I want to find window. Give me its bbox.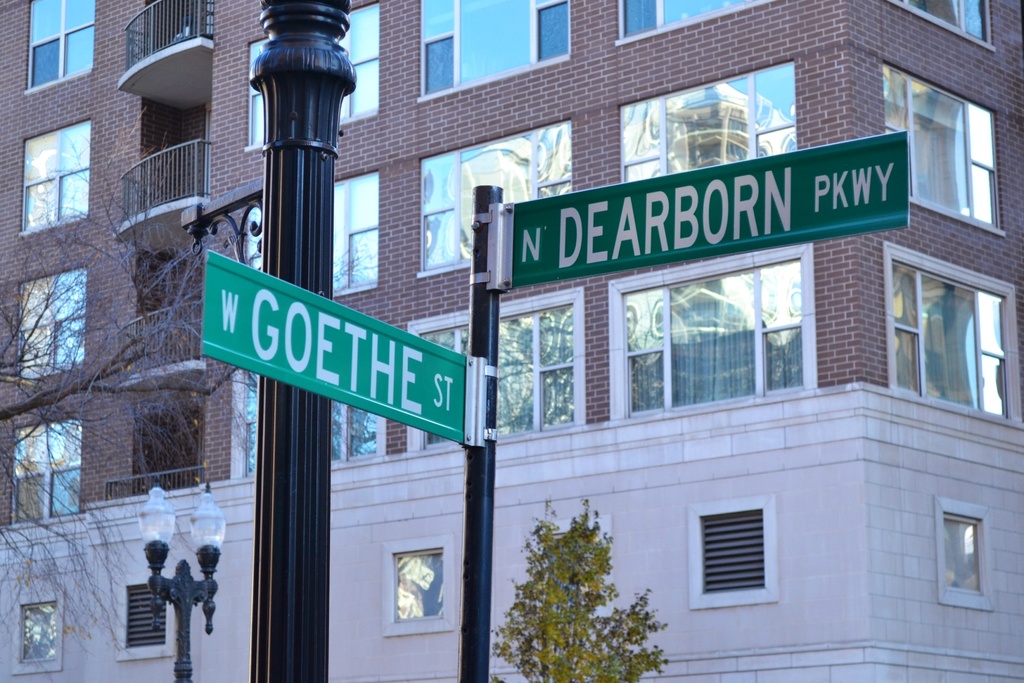
<region>694, 502, 783, 610</region>.
